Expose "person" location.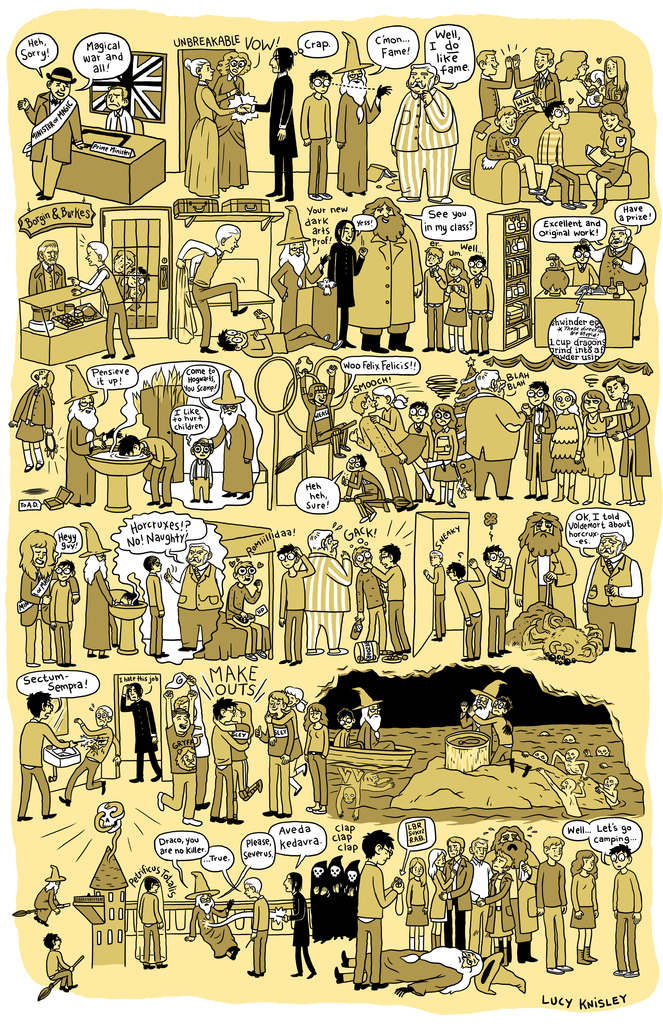
Exposed at locate(548, 390, 584, 505).
